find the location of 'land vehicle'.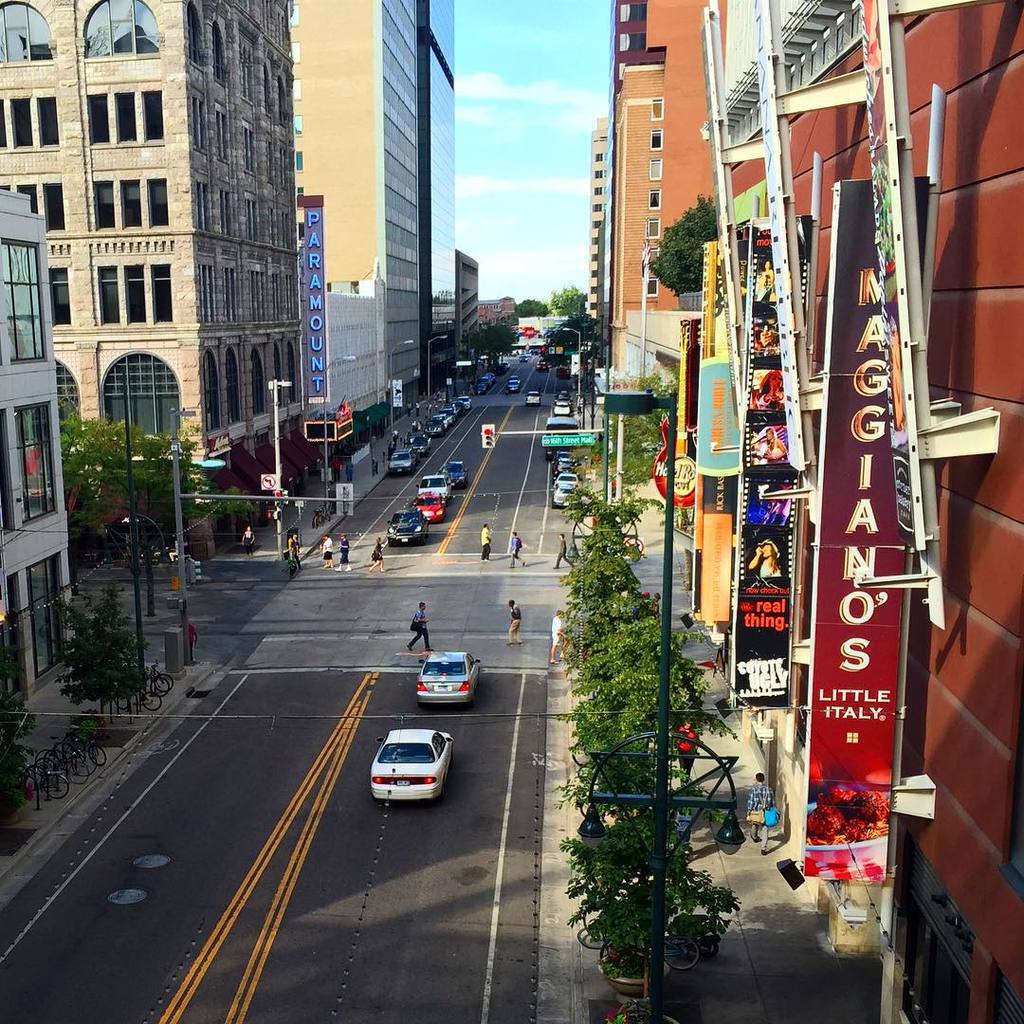
Location: l=427, t=412, r=443, b=435.
